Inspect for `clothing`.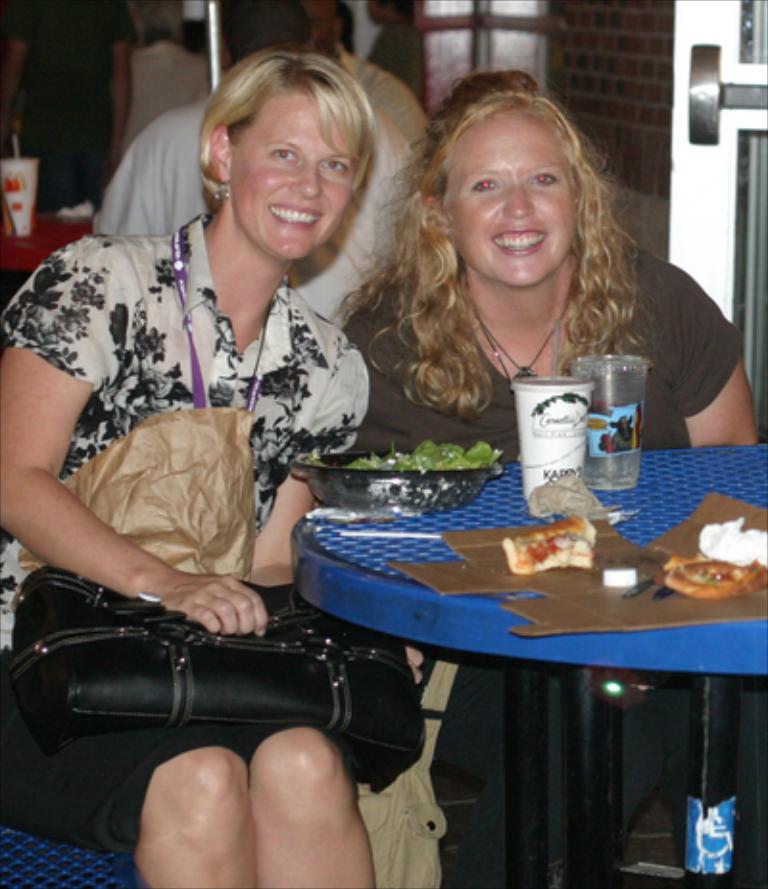
Inspection: 353,252,741,887.
